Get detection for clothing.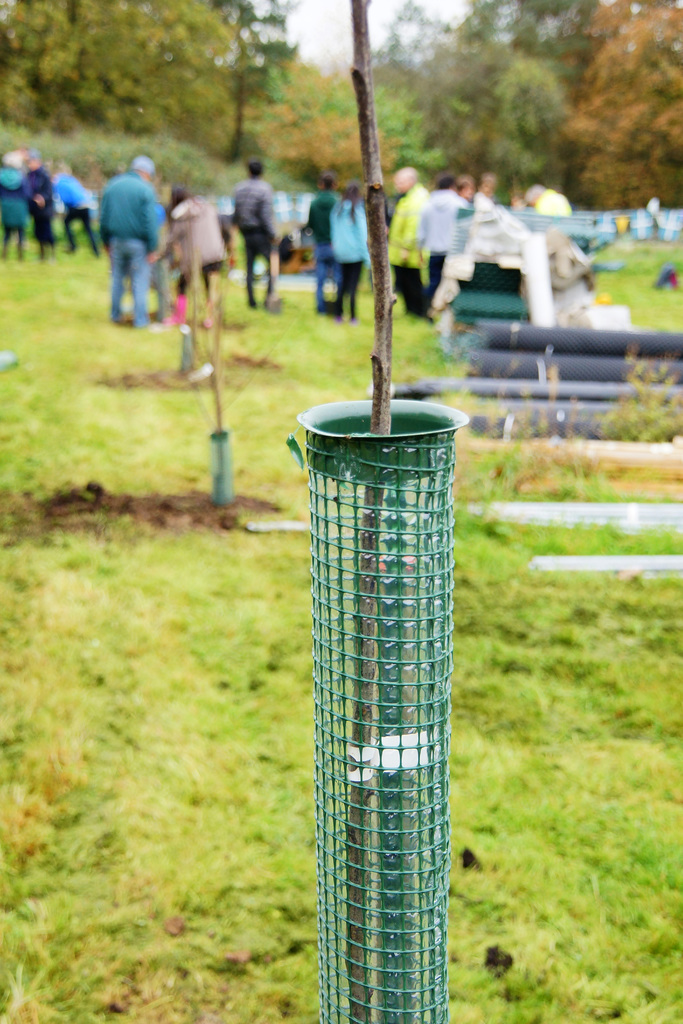
Detection: Rect(310, 195, 338, 291).
